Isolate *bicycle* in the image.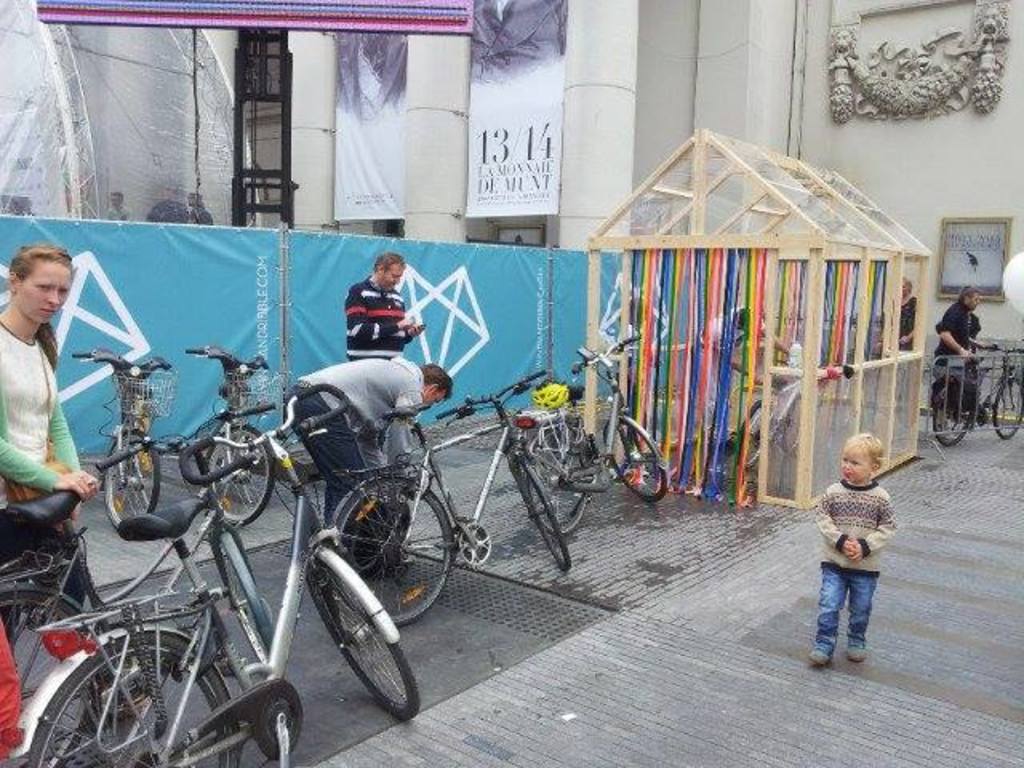
Isolated region: (x1=517, y1=320, x2=672, y2=546).
